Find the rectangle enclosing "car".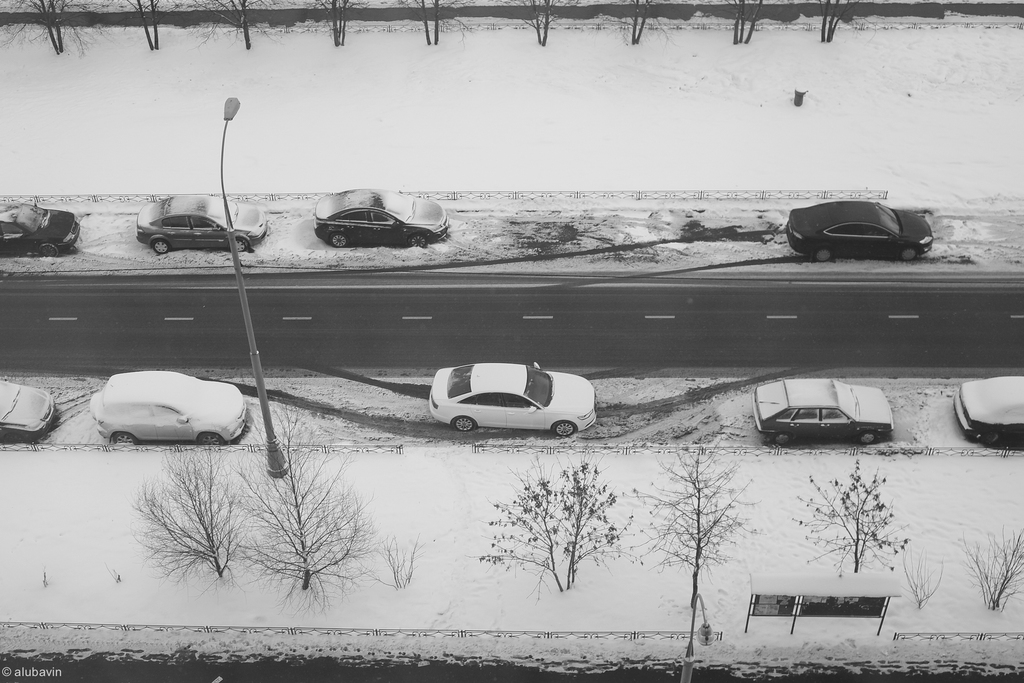
[754, 379, 894, 448].
